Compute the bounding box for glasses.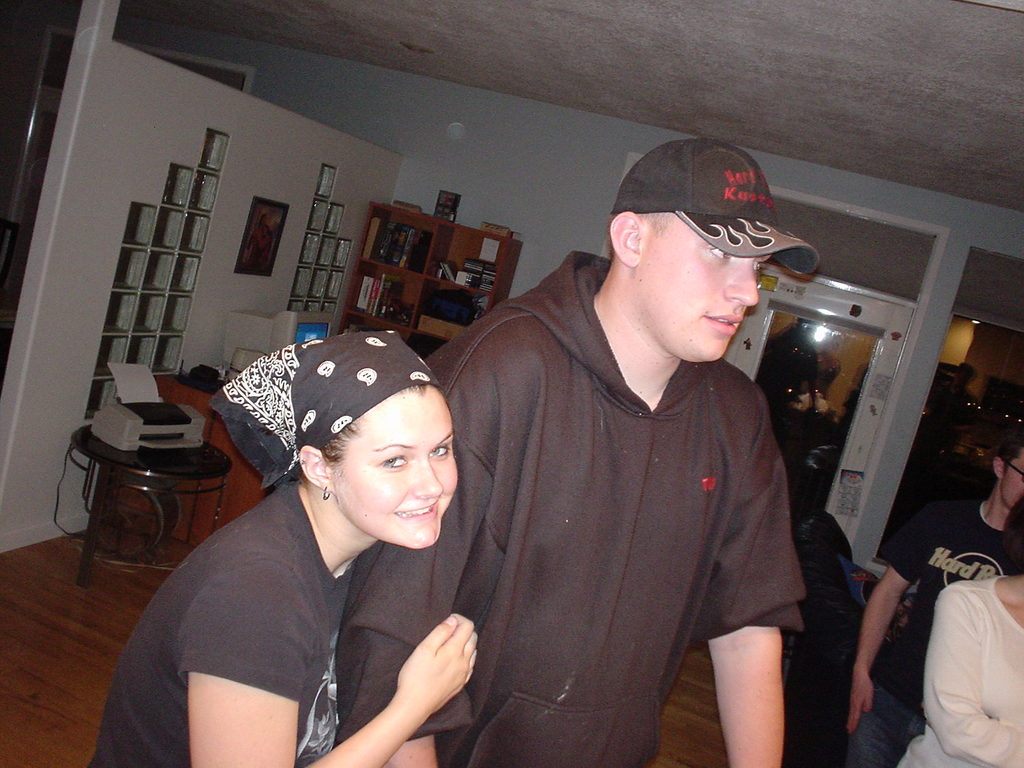
crop(1002, 454, 1023, 484).
